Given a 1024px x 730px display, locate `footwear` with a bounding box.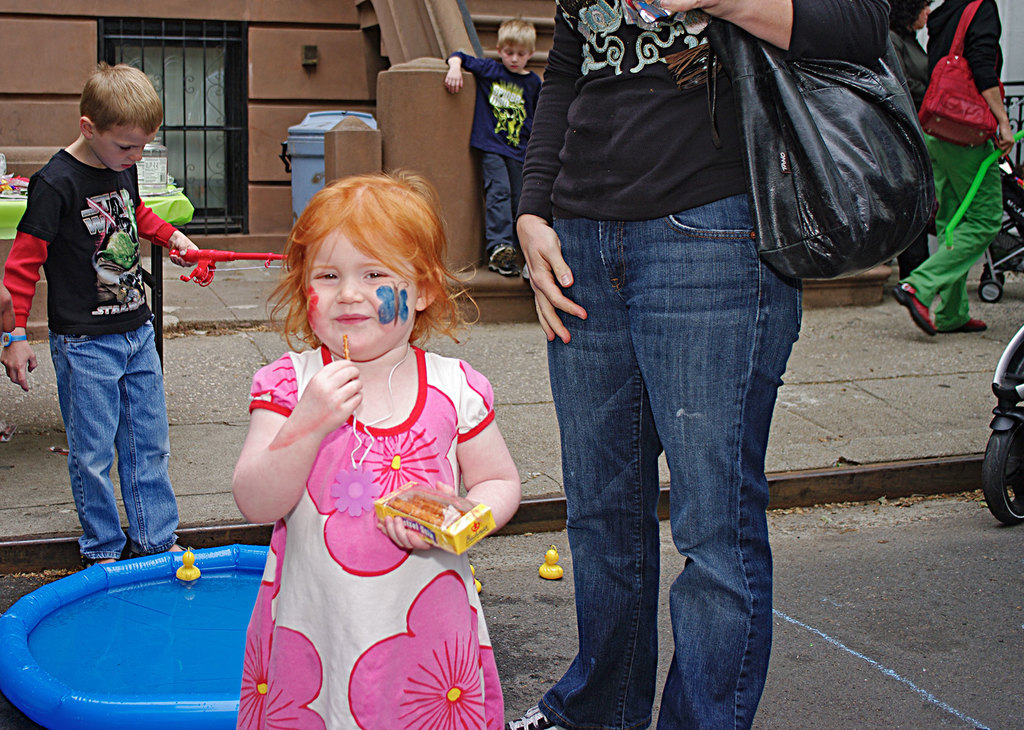
Located: (left=893, top=278, right=948, bottom=337).
